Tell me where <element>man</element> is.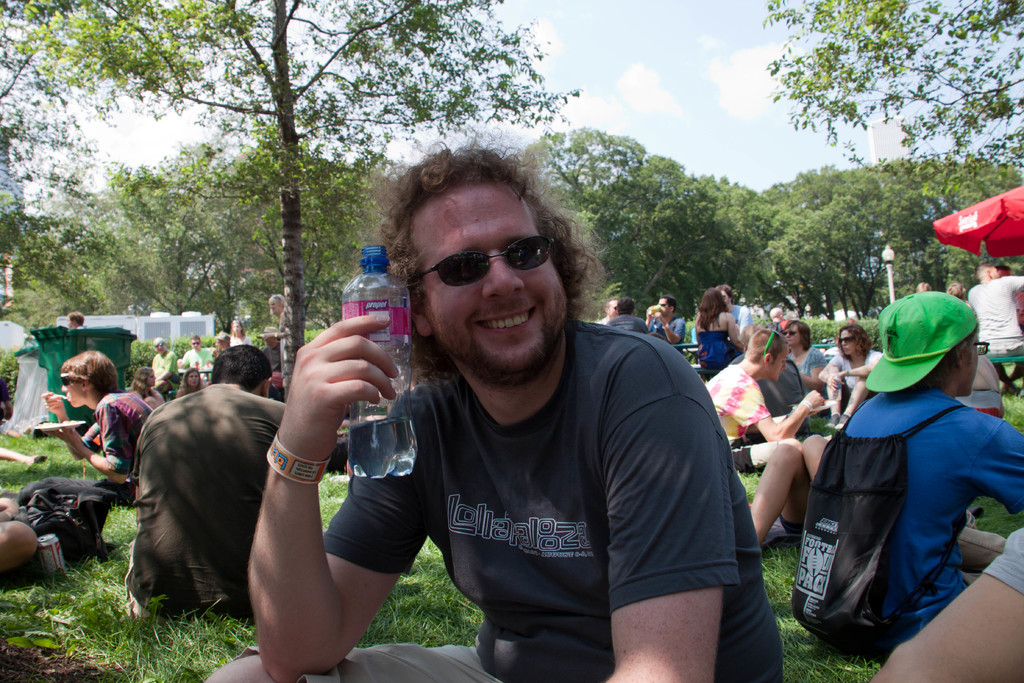
<element>man</element> is at l=203, t=138, r=794, b=681.
